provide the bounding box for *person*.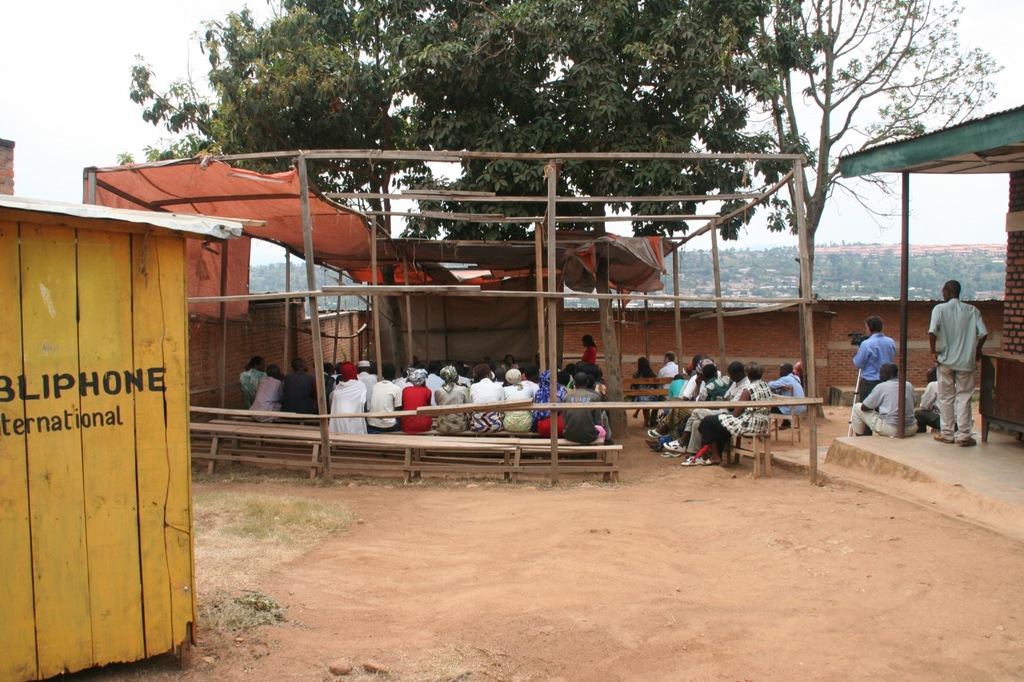
<bbox>669, 370, 686, 399</bbox>.
